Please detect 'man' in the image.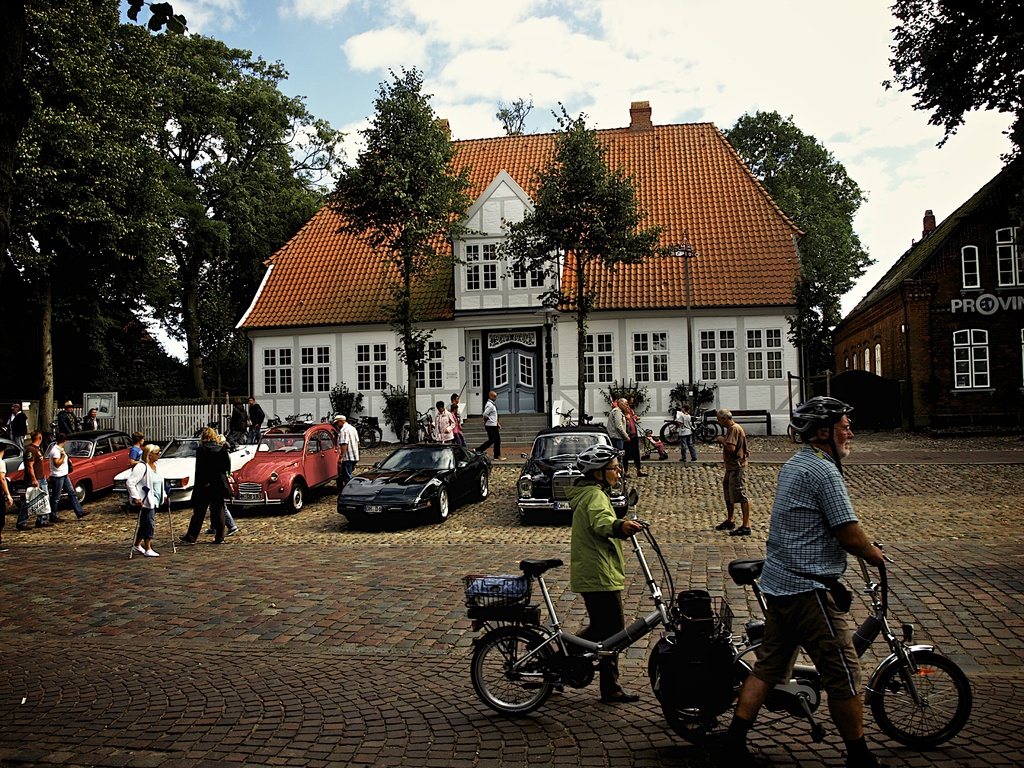
430:400:457:444.
